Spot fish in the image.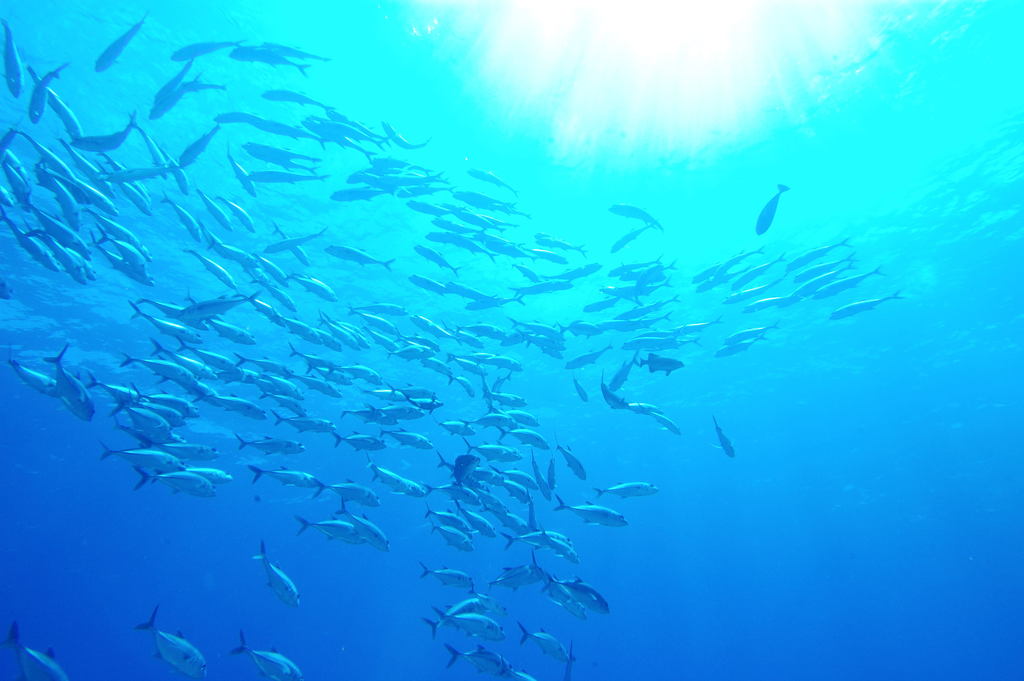
fish found at pyautogui.locateOnScreen(366, 454, 422, 500).
